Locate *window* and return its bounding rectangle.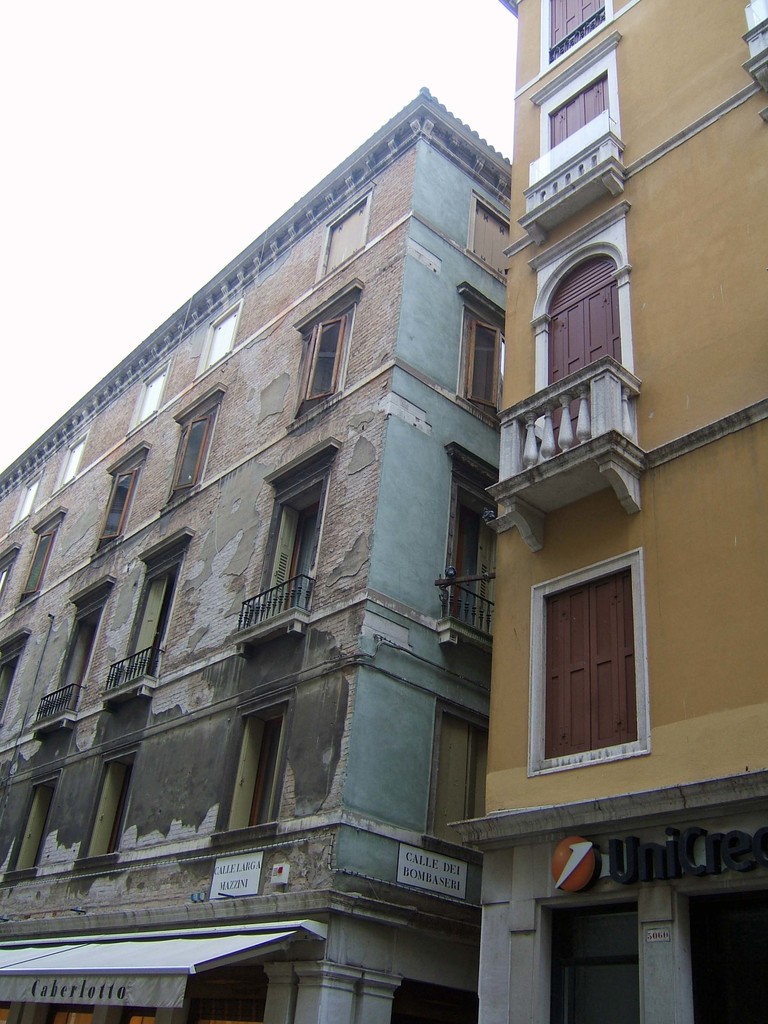
(x1=86, y1=755, x2=134, y2=856).
